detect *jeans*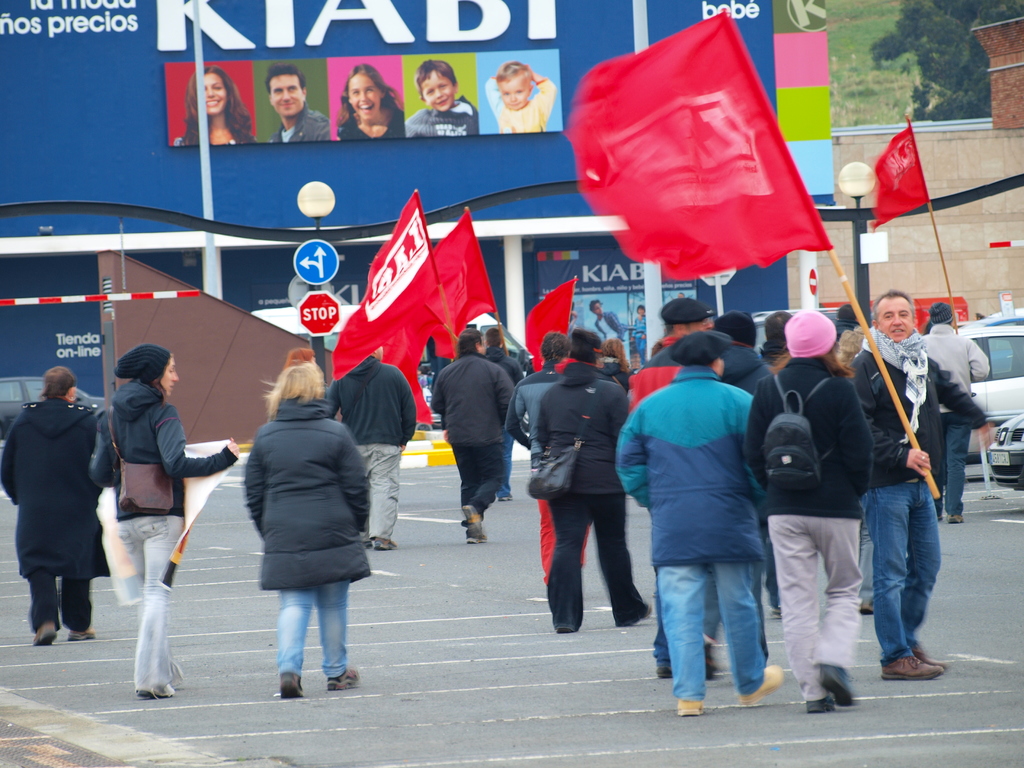
746,521,789,614
